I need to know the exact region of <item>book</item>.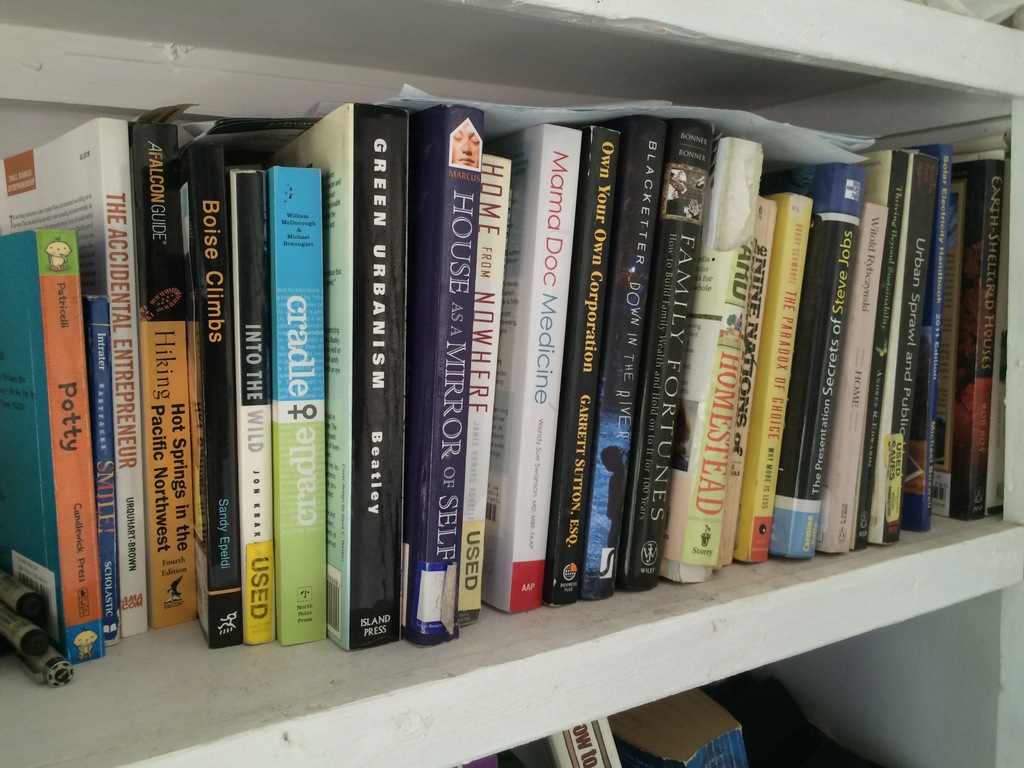
Region: 953:155:1002:520.
